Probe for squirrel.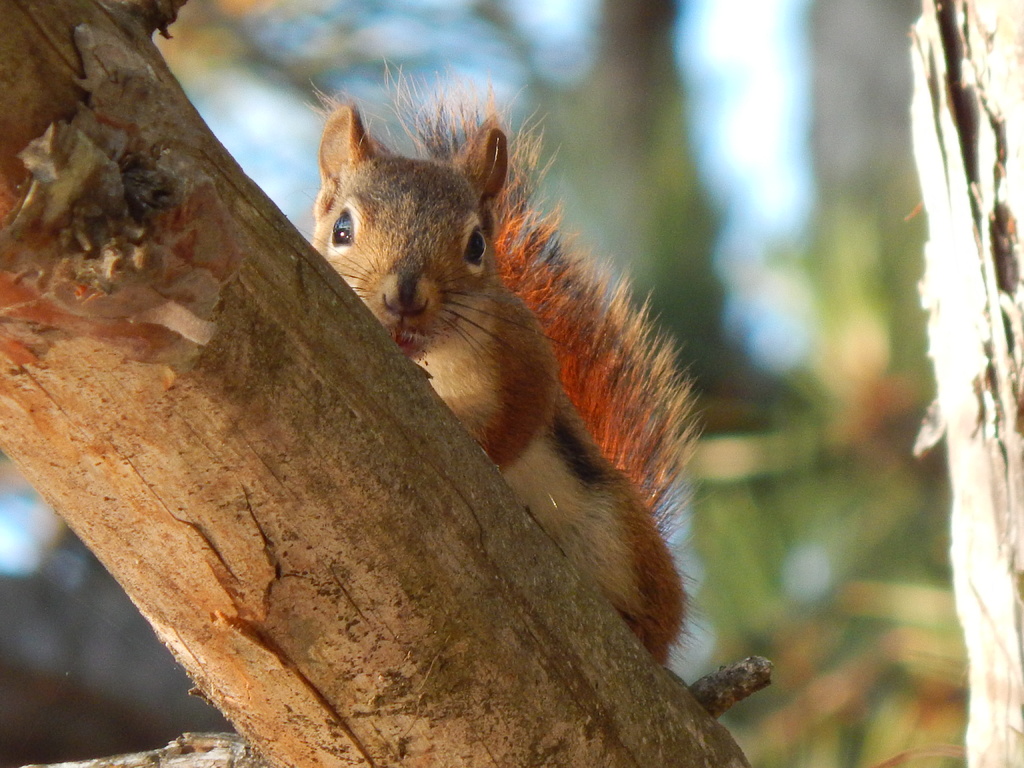
Probe result: <box>297,50,719,685</box>.
